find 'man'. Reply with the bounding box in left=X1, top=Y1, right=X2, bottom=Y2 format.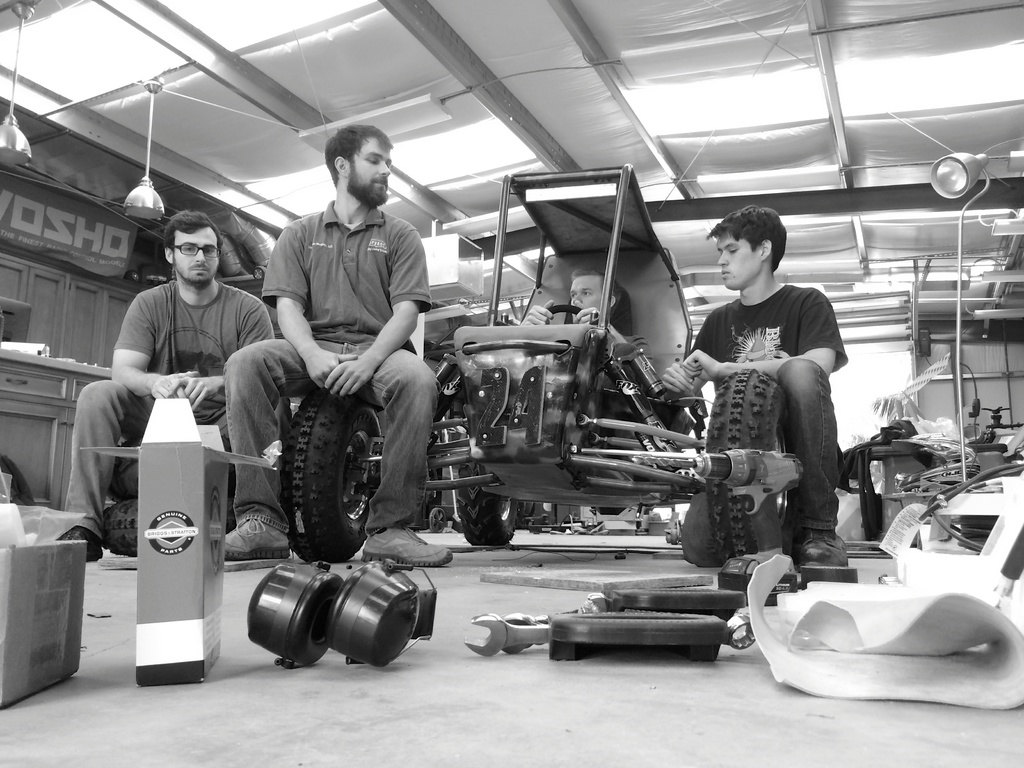
left=62, top=209, right=291, bottom=559.
